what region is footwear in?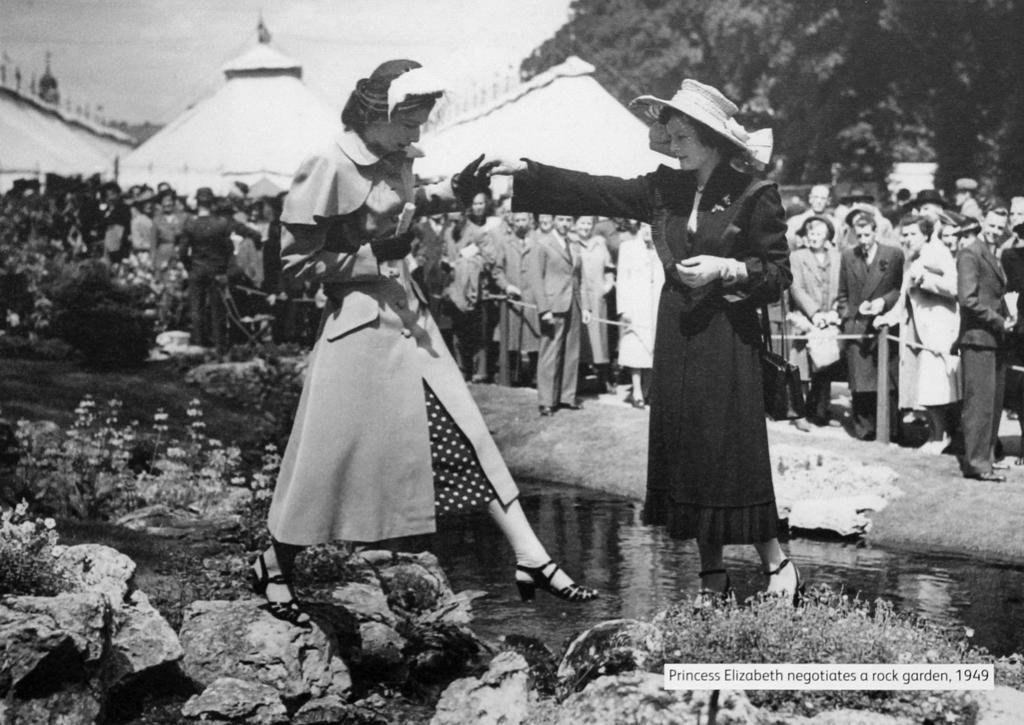
detection(511, 557, 602, 607).
